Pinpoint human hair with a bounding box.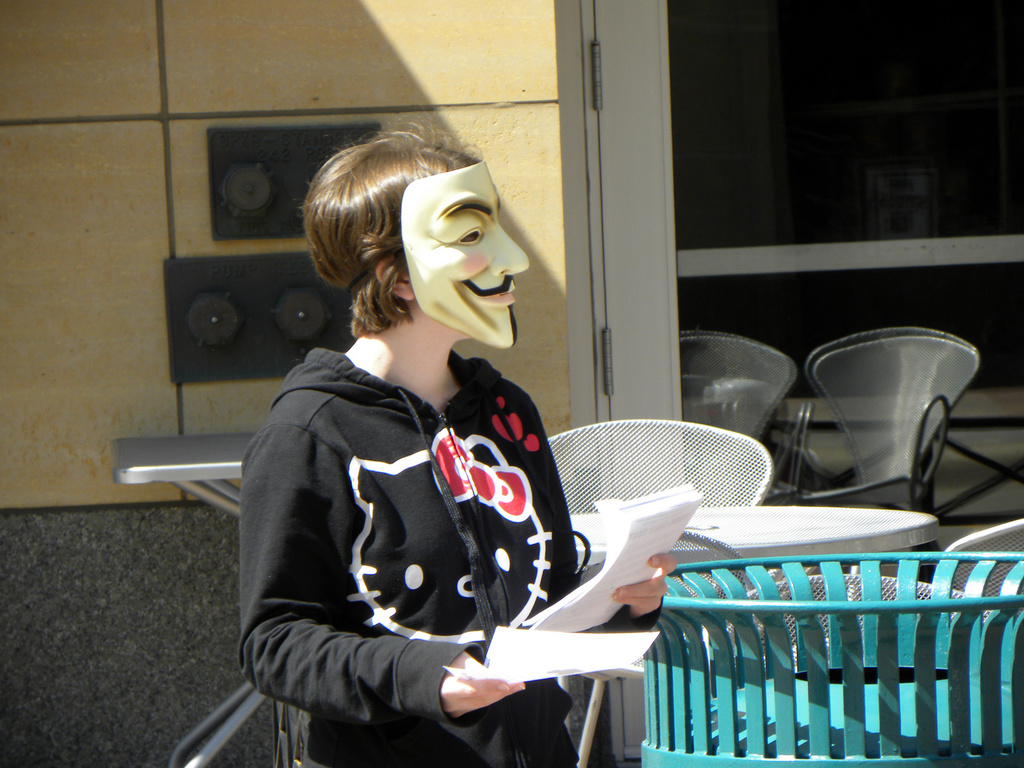
BBox(287, 115, 496, 364).
